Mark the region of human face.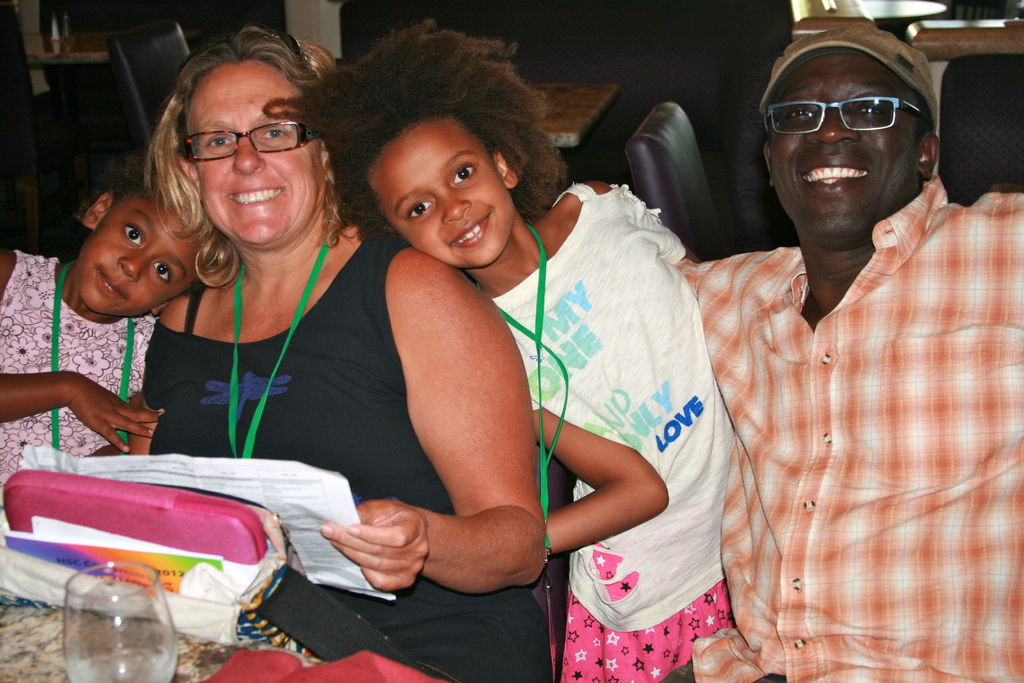
Region: (left=183, top=60, right=328, bottom=249).
